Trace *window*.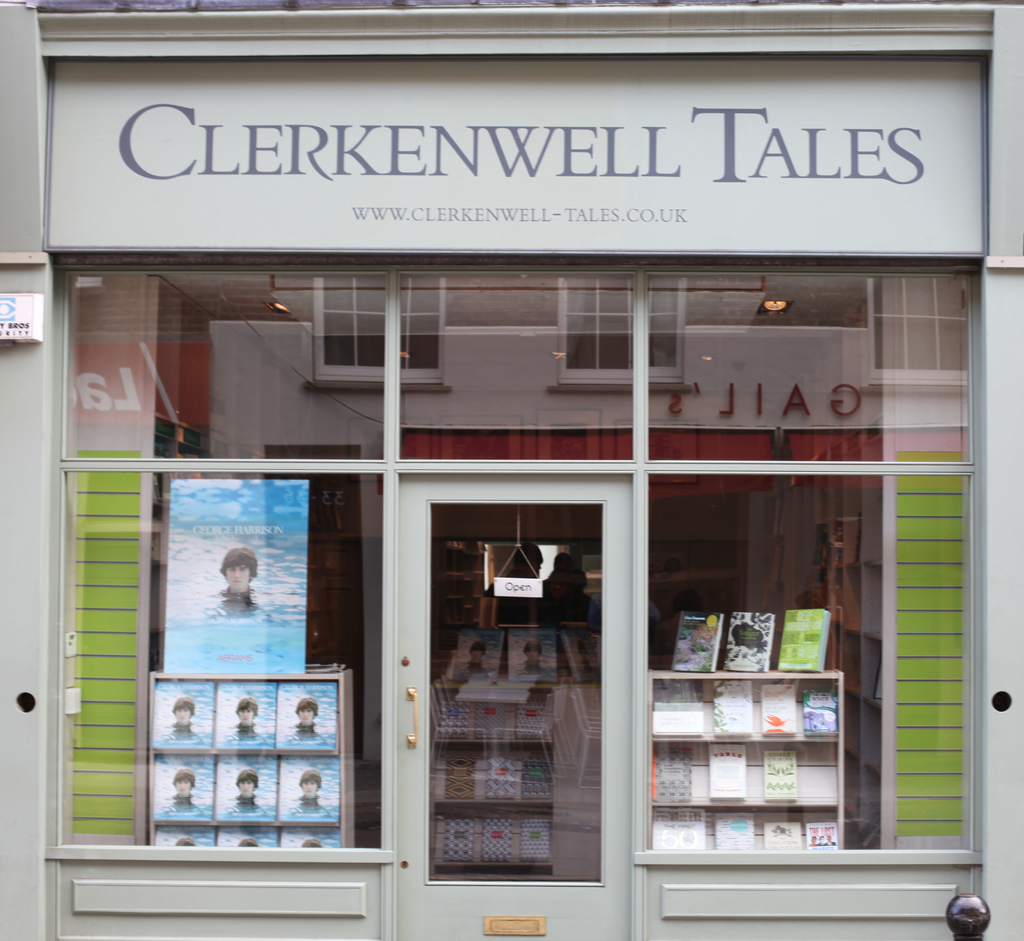
Traced to (54, 263, 383, 849).
